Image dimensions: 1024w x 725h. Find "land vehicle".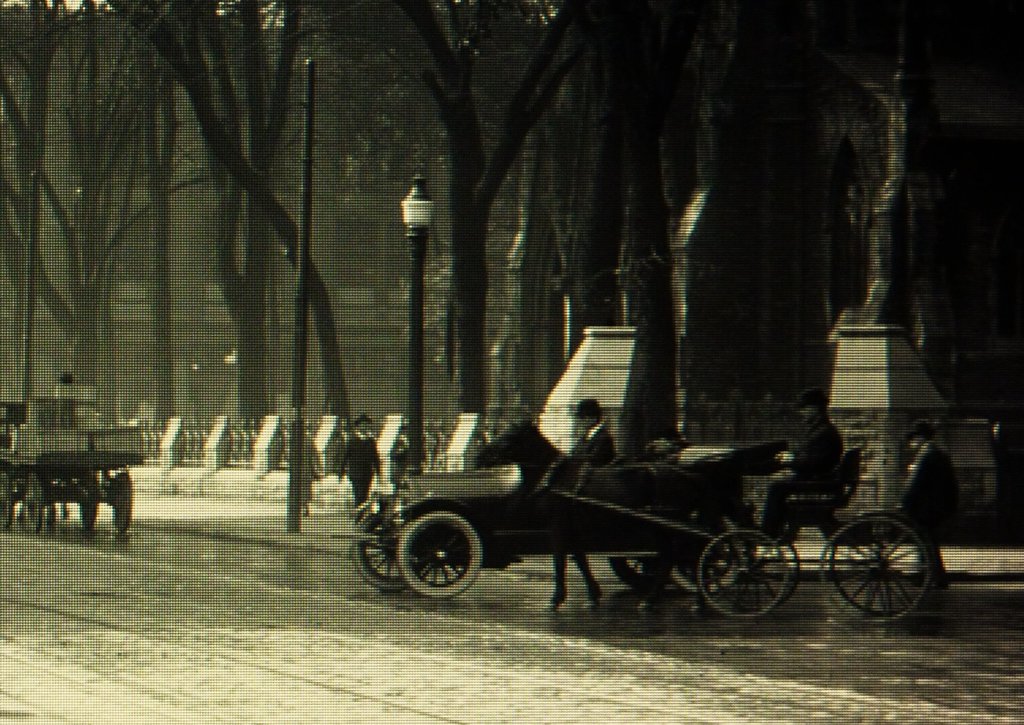
332/441/792/599.
